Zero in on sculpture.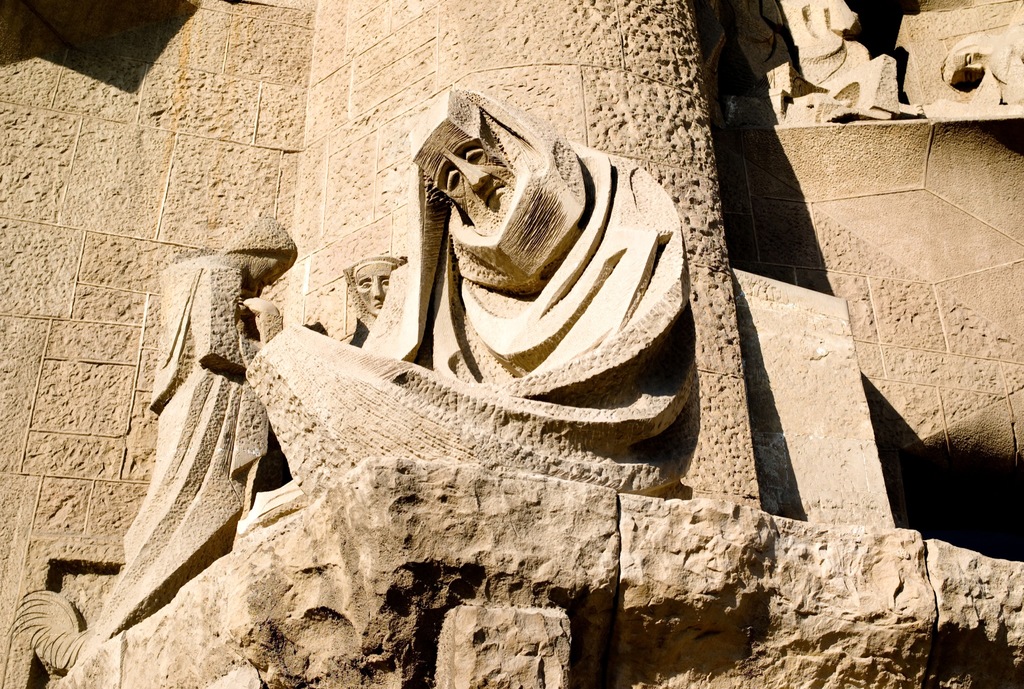
Zeroed in: box(253, 69, 708, 504).
